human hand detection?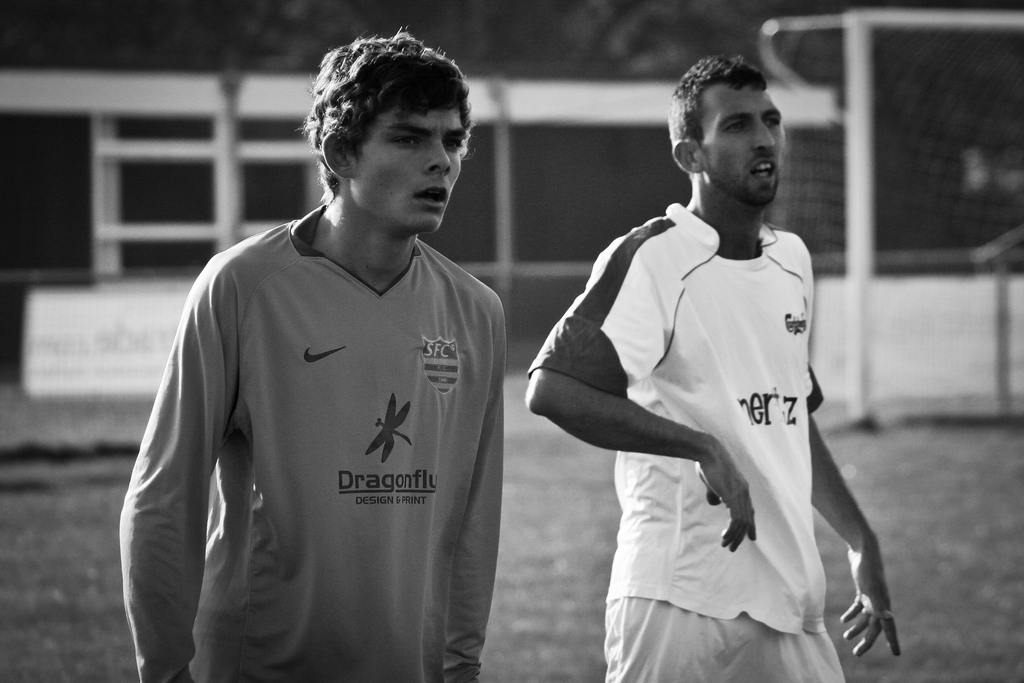
bbox=(692, 436, 758, 552)
